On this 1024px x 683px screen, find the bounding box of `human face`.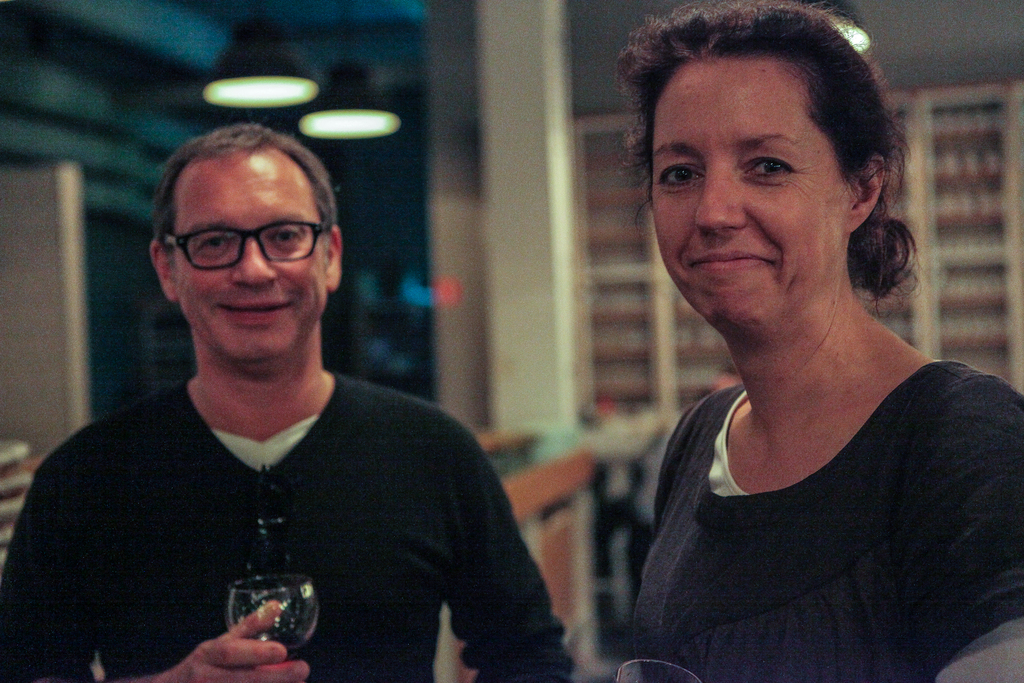
Bounding box: {"x1": 645, "y1": 63, "x2": 846, "y2": 320}.
